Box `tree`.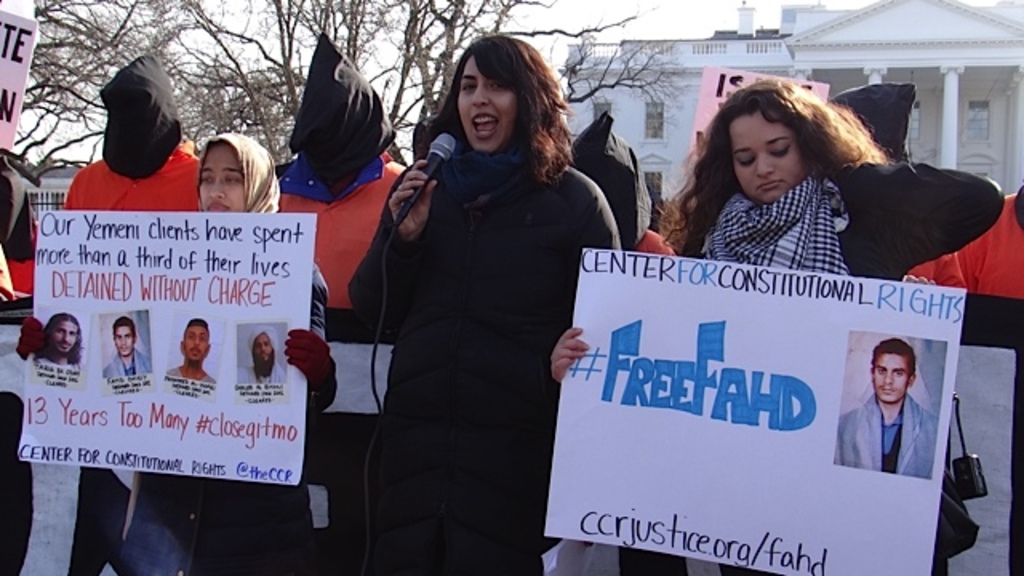
region(0, 0, 219, 189).
